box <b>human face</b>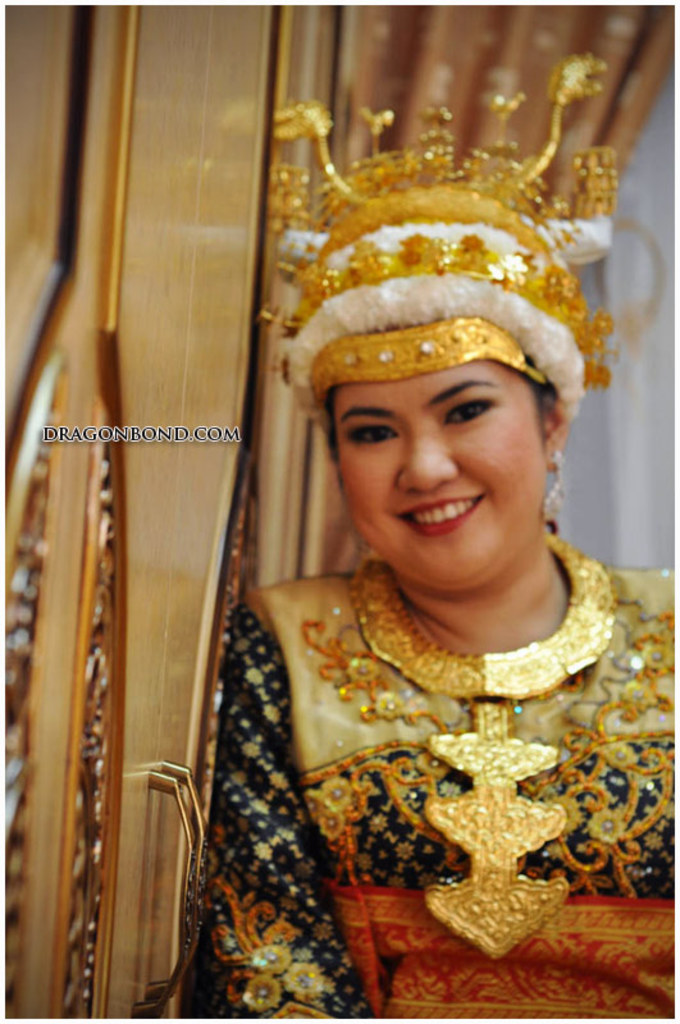
342/361/548/593
